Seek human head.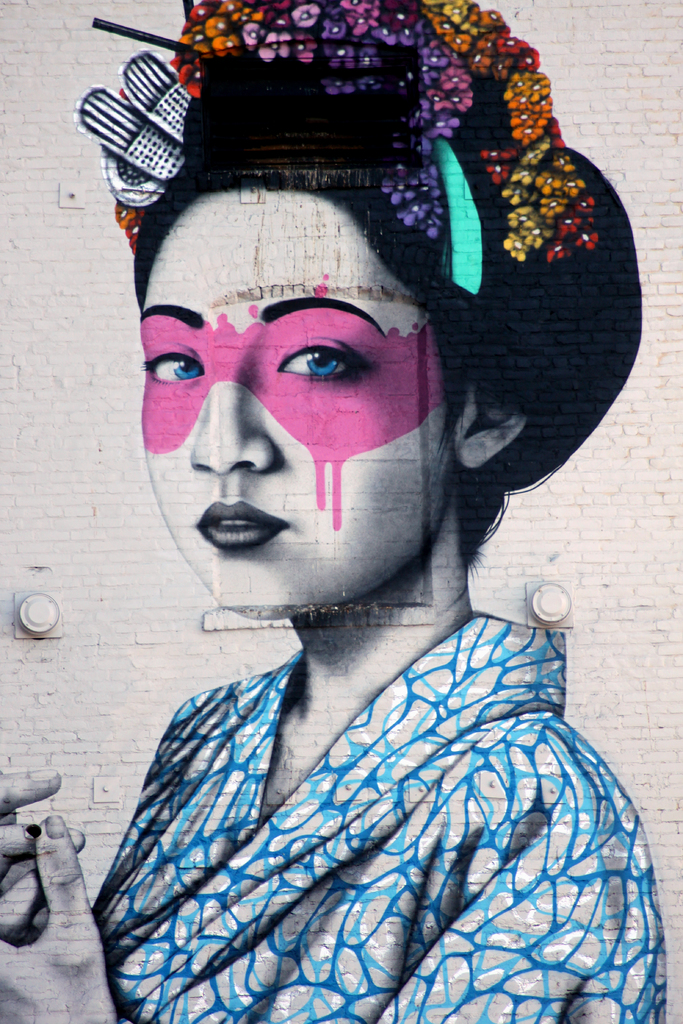
(111,67,558,664).
